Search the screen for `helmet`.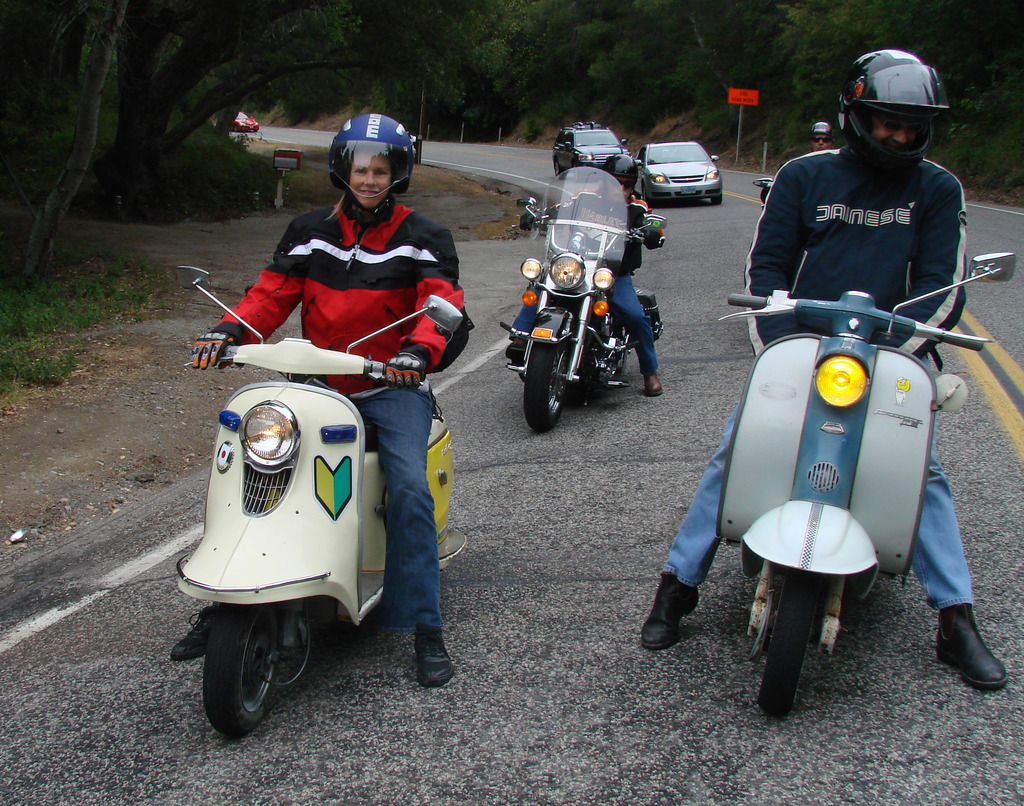
Found at (327,112,417,220).
